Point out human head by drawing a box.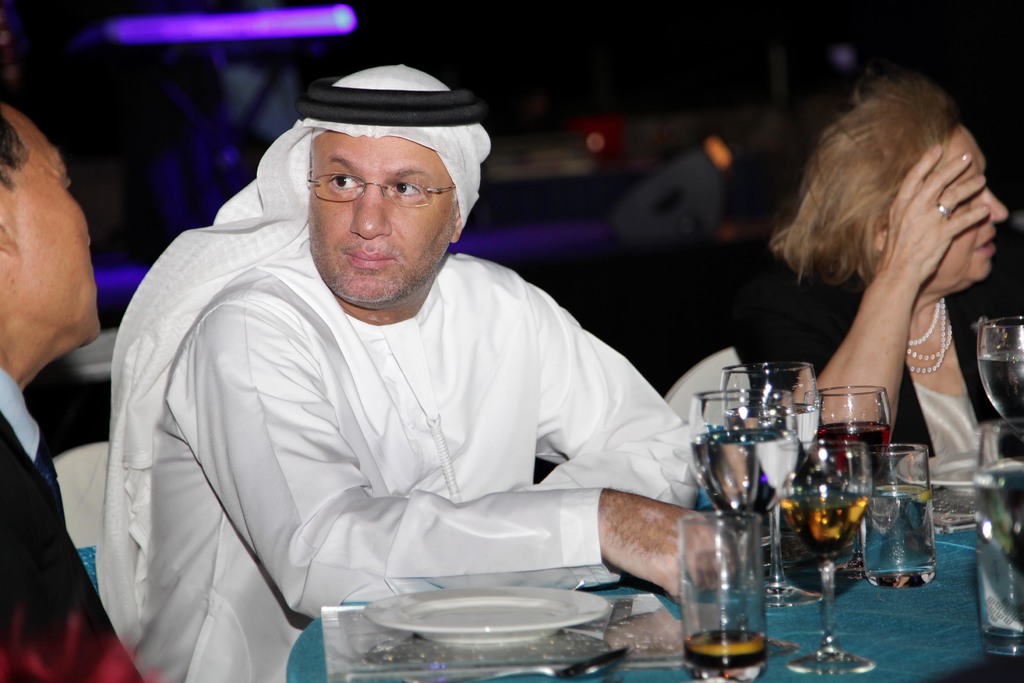
bbox=[276, 53, 489, 320].
